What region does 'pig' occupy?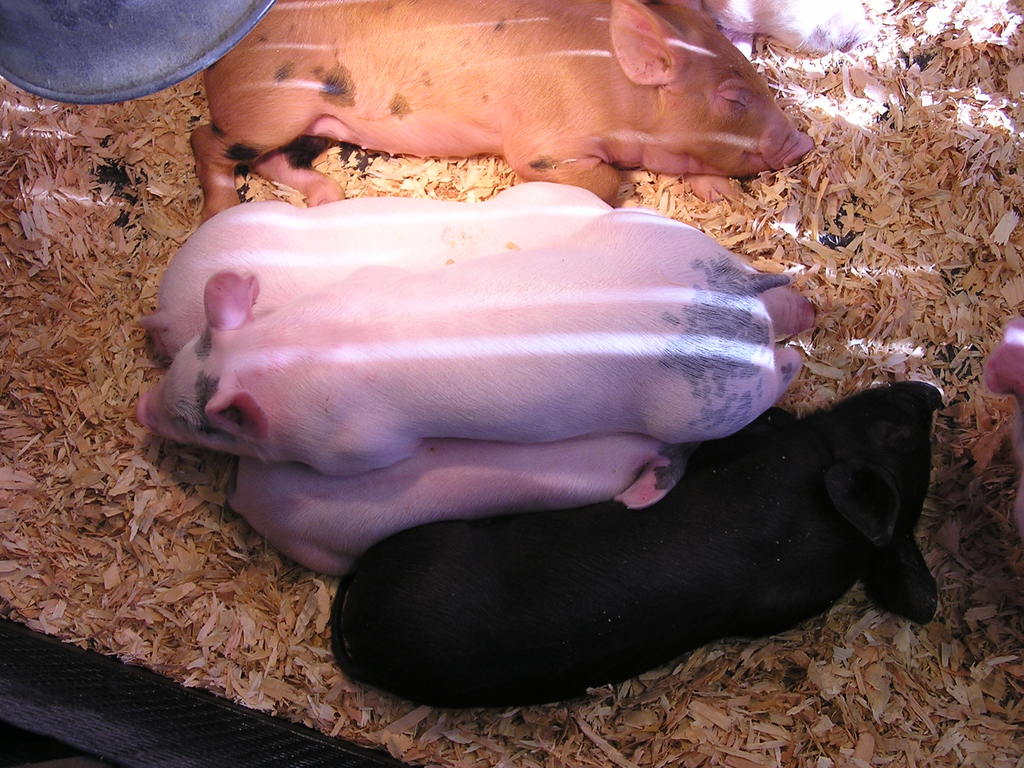
(left=224, top=441, right=701, bottom=577).
